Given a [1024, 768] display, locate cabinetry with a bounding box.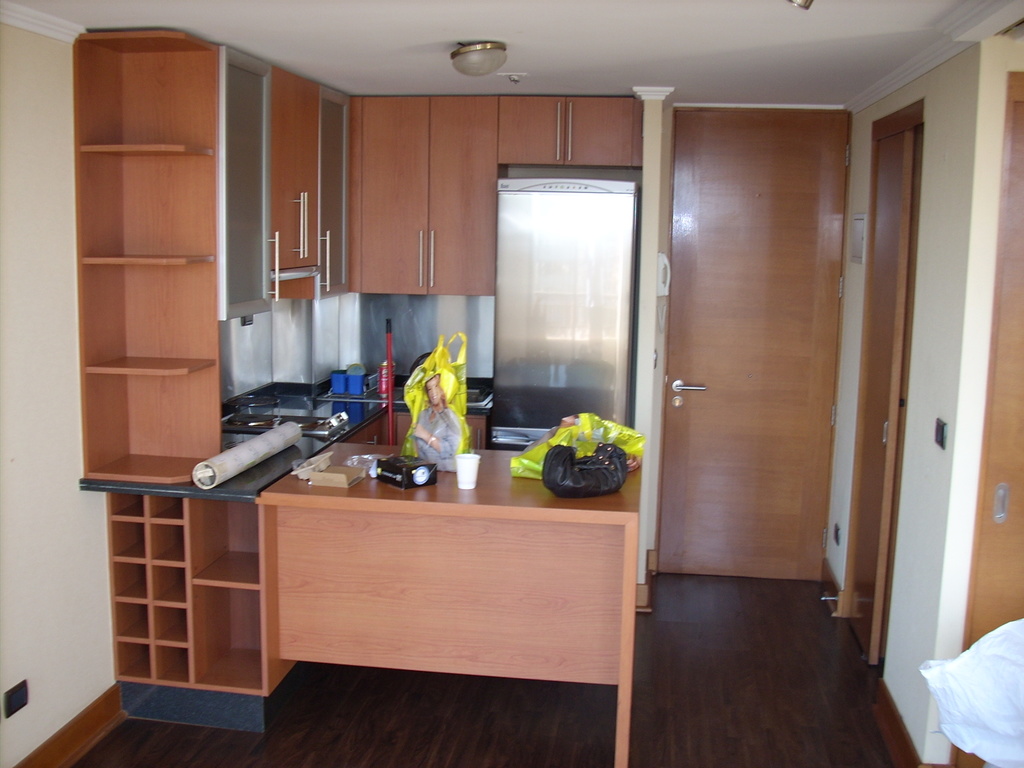
Located: <region>267, 65, 321, 307</region>.
